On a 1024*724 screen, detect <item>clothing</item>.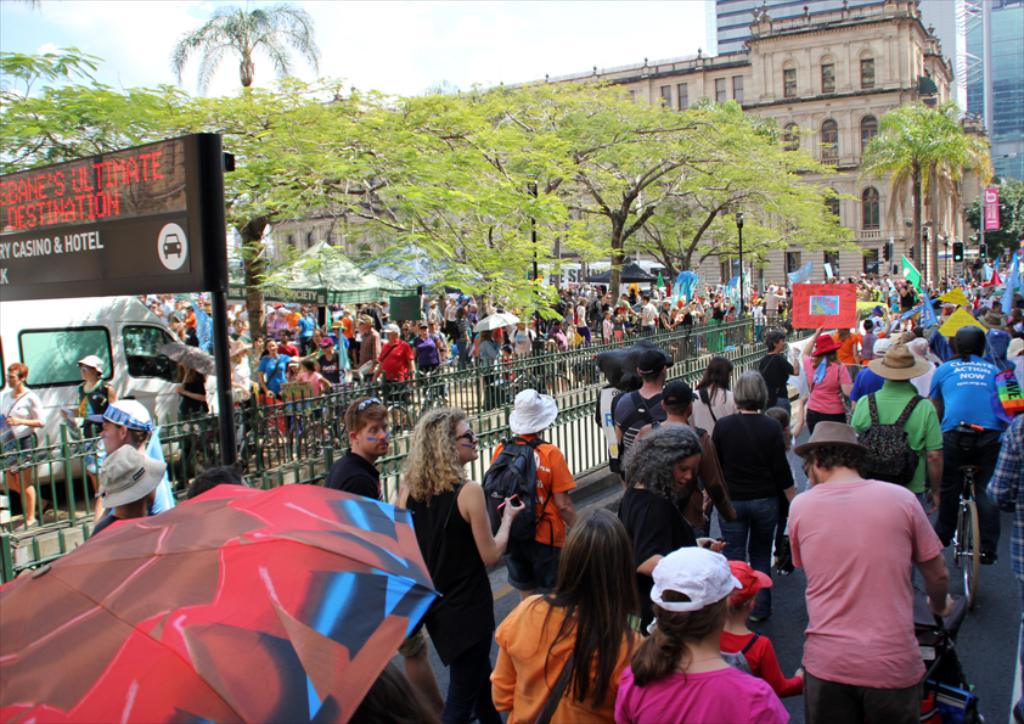
select_region(326, 458, 395, 504).
